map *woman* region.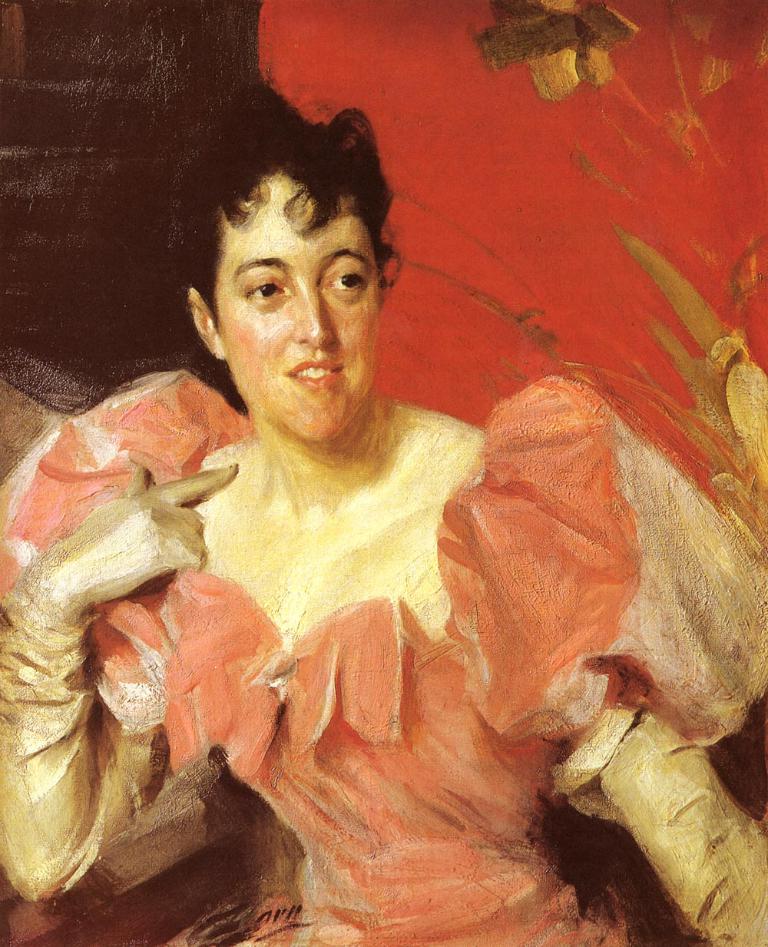
Mapped to crop(0, 75, 767, 946).
